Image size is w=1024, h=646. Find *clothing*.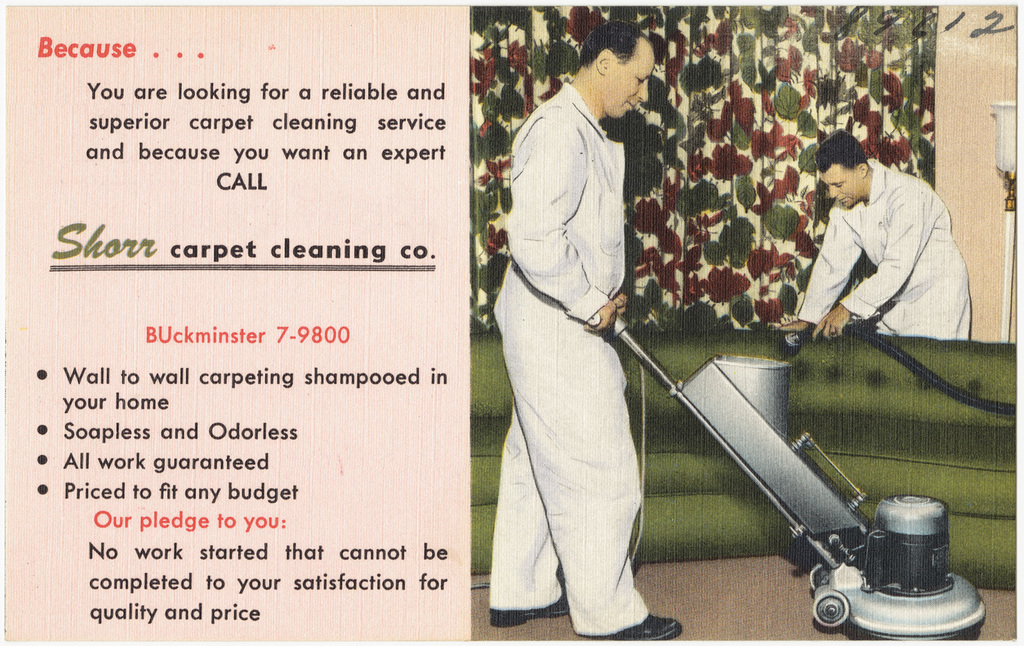
802, 160, 974, 336.
